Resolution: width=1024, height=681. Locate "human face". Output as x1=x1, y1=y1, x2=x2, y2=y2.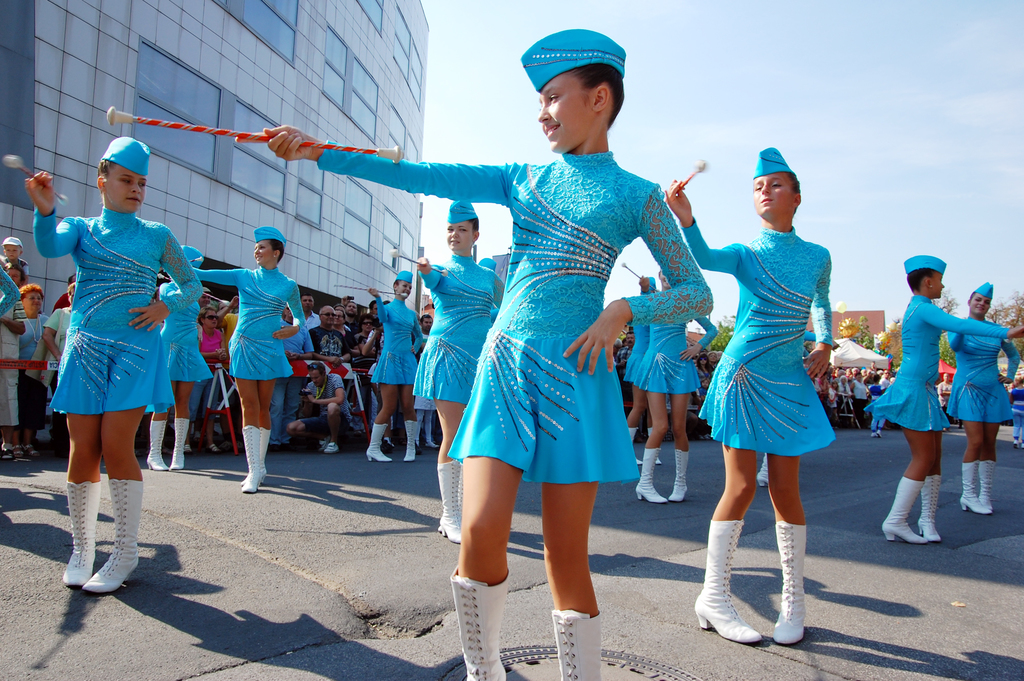
x1=538, y1=72, x2=590, y2=152.
